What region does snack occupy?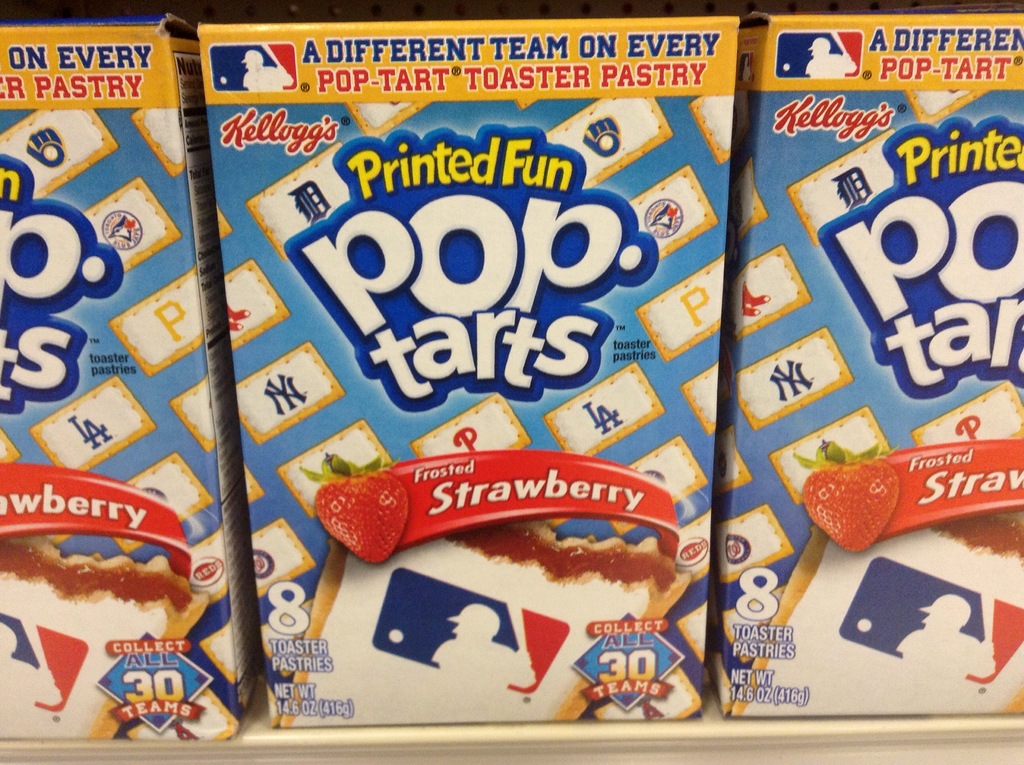
[left=769, top=409, right=888, bottom=505].
